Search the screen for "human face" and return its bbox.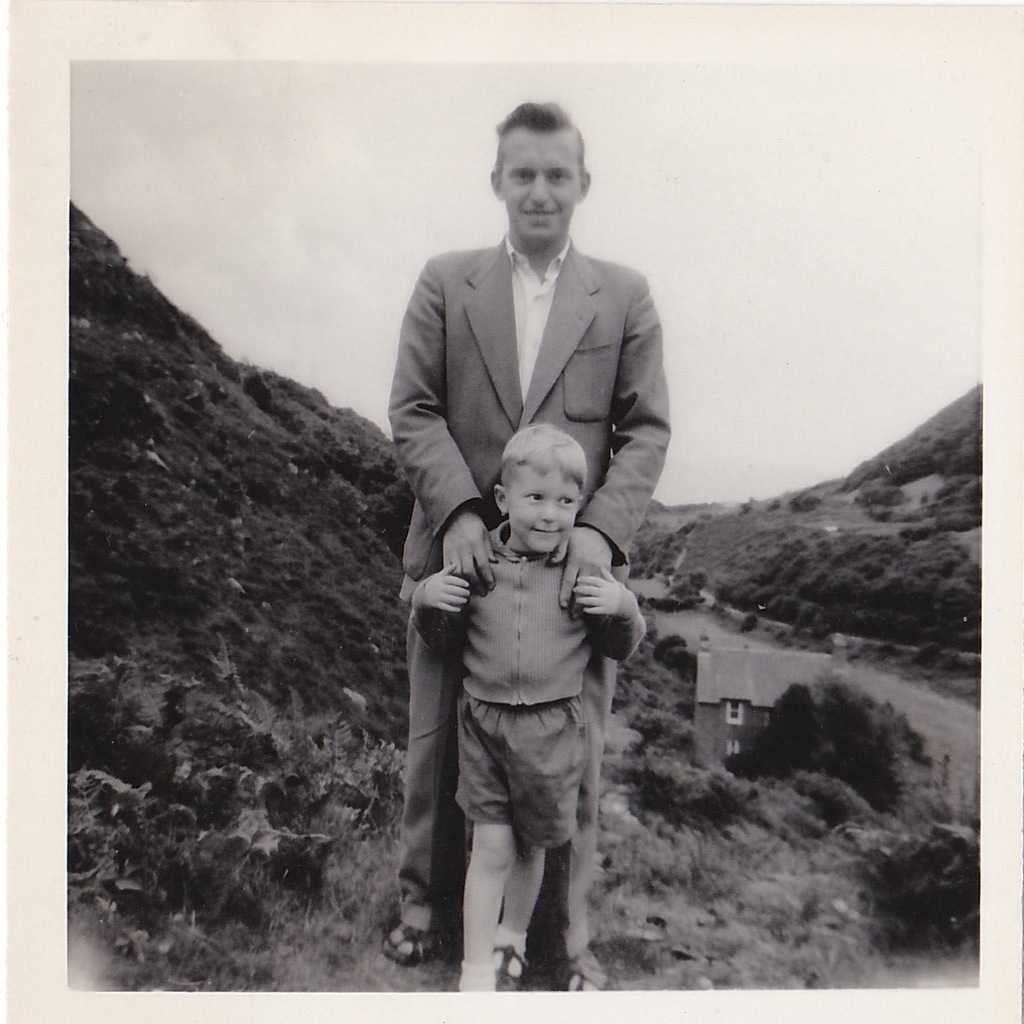
Found: <bbox>499, 129, 579, 237</bbox>.
